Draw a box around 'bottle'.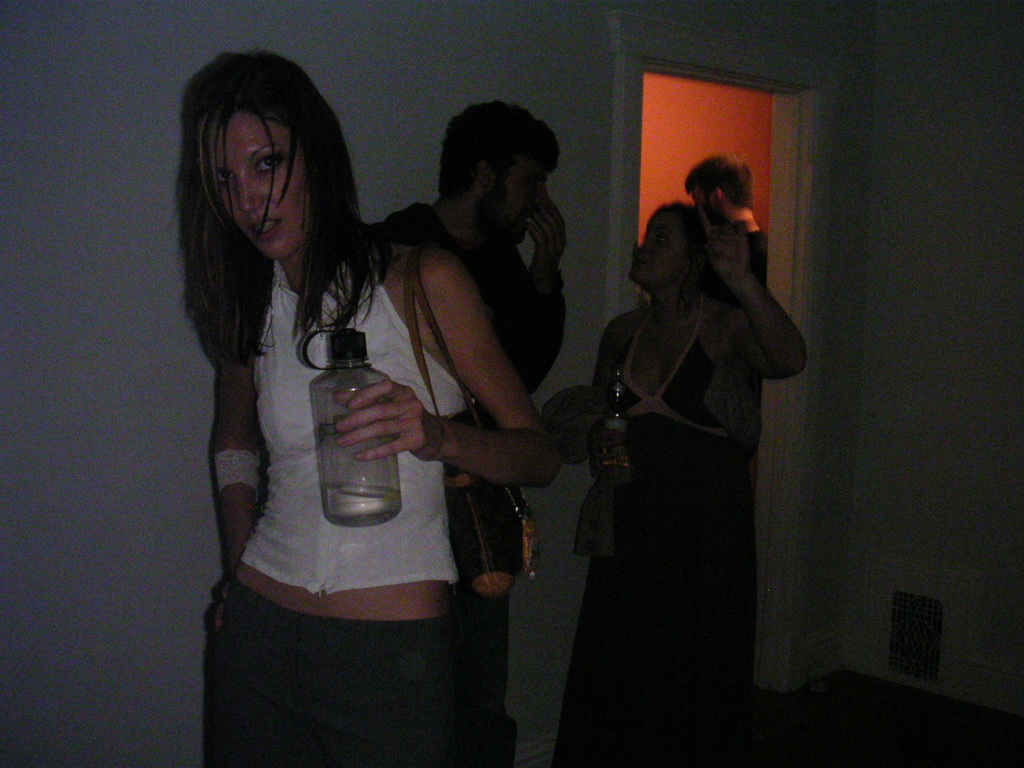
bbox=(603, 371, 639, 471).
